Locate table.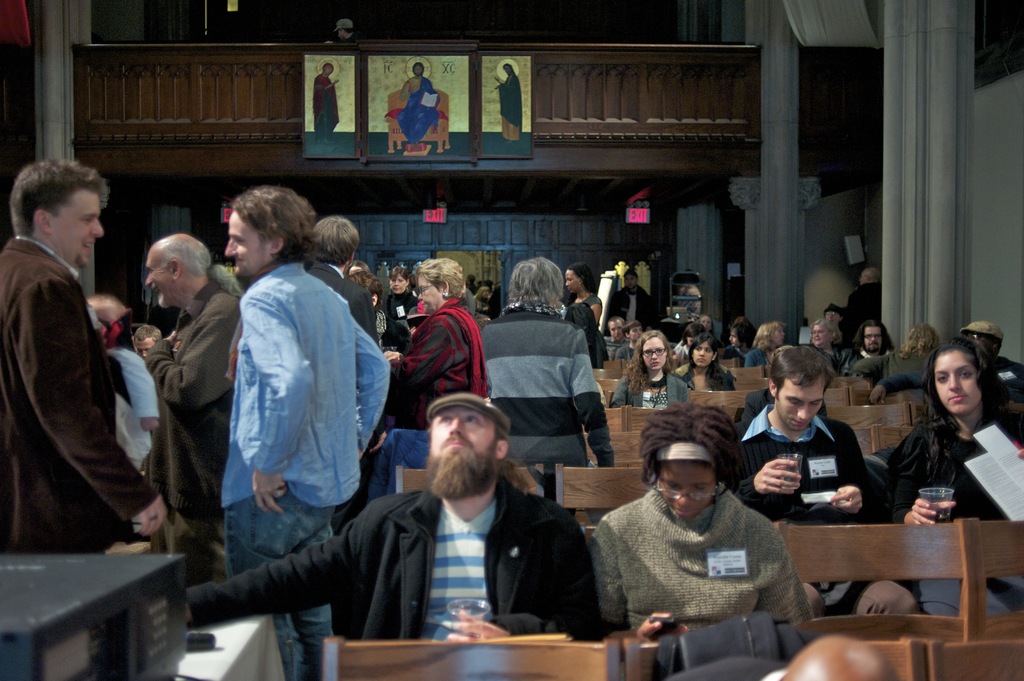
Bounding box: rect(0, 552, 188, 680).
